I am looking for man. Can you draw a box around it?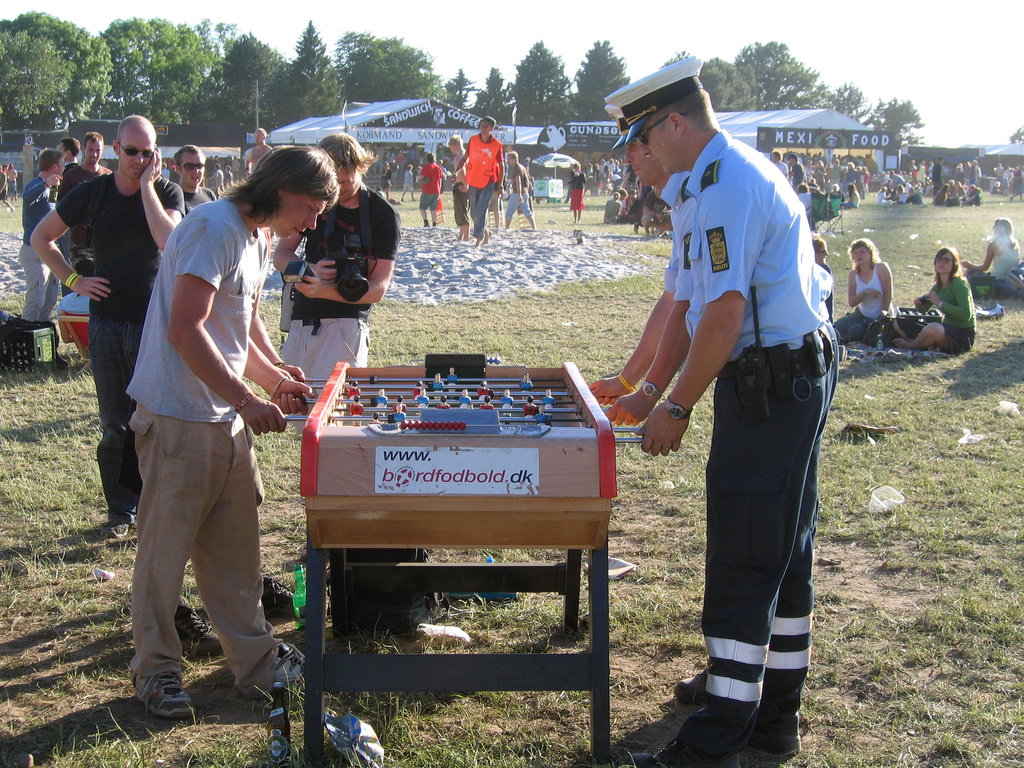
Sure, the bounding box is 27,109,193,556.
